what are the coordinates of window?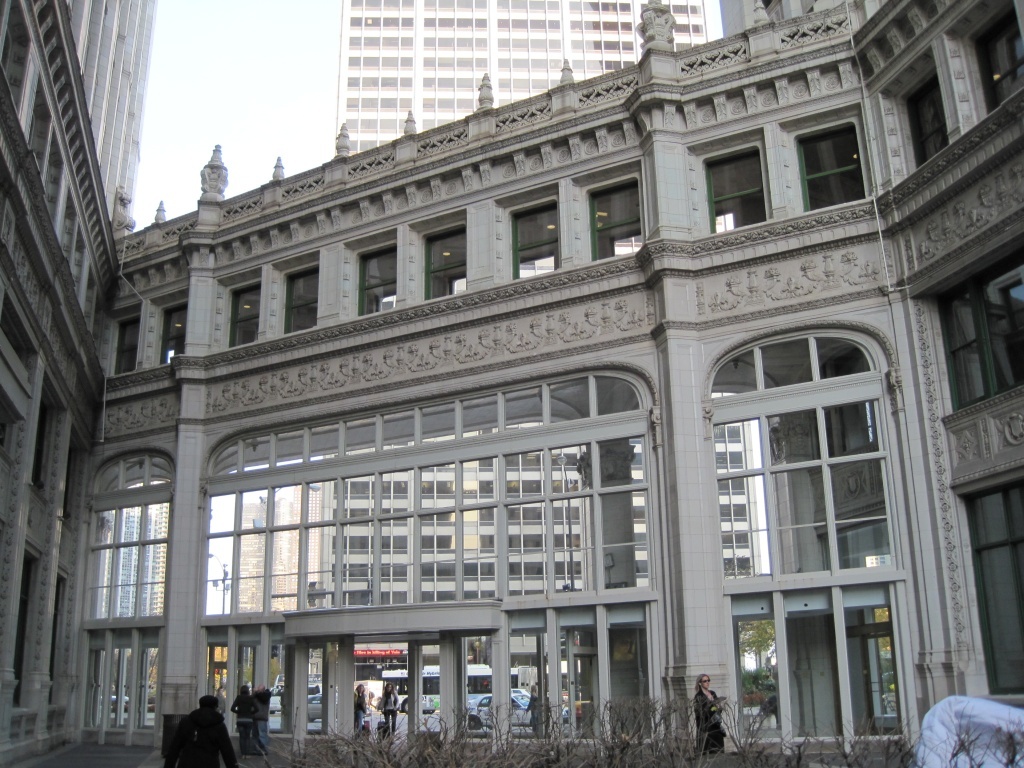
crop(340, 235, 408, 322).
